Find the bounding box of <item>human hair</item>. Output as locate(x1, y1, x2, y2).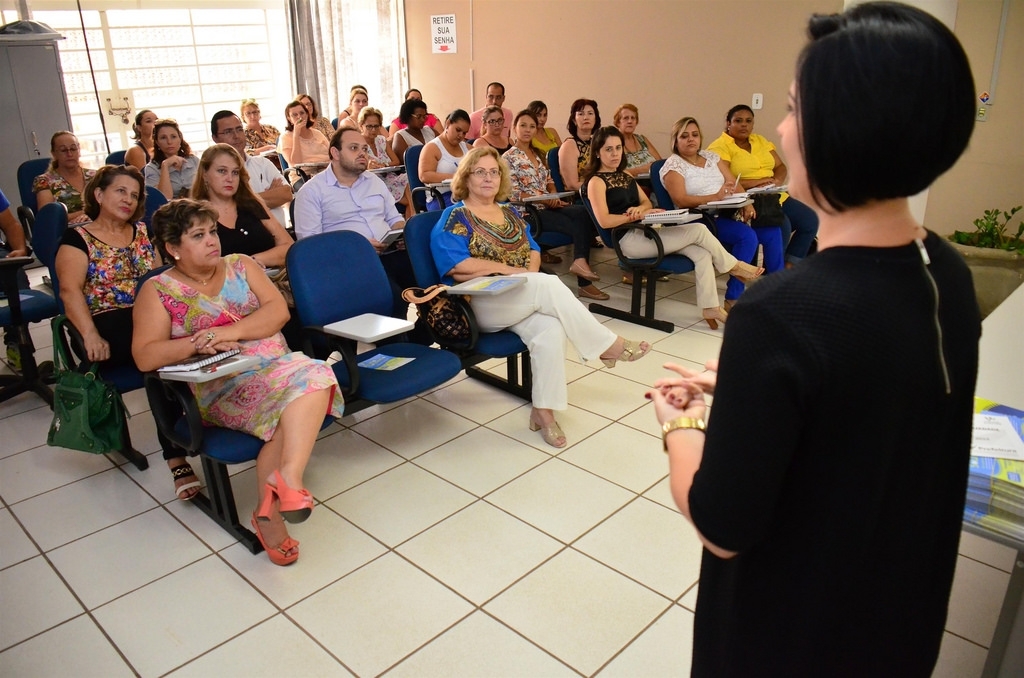
locate(151, 119, 191, 168).
